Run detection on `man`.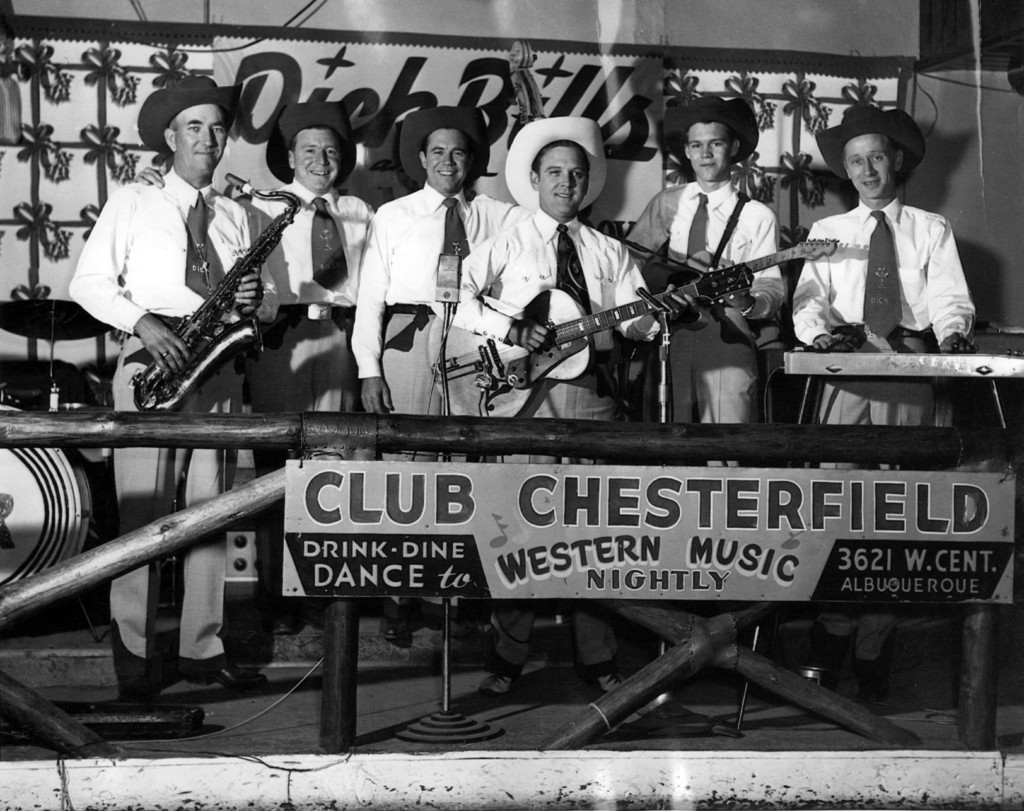
Result: <box>779,96,971,697</box>.
